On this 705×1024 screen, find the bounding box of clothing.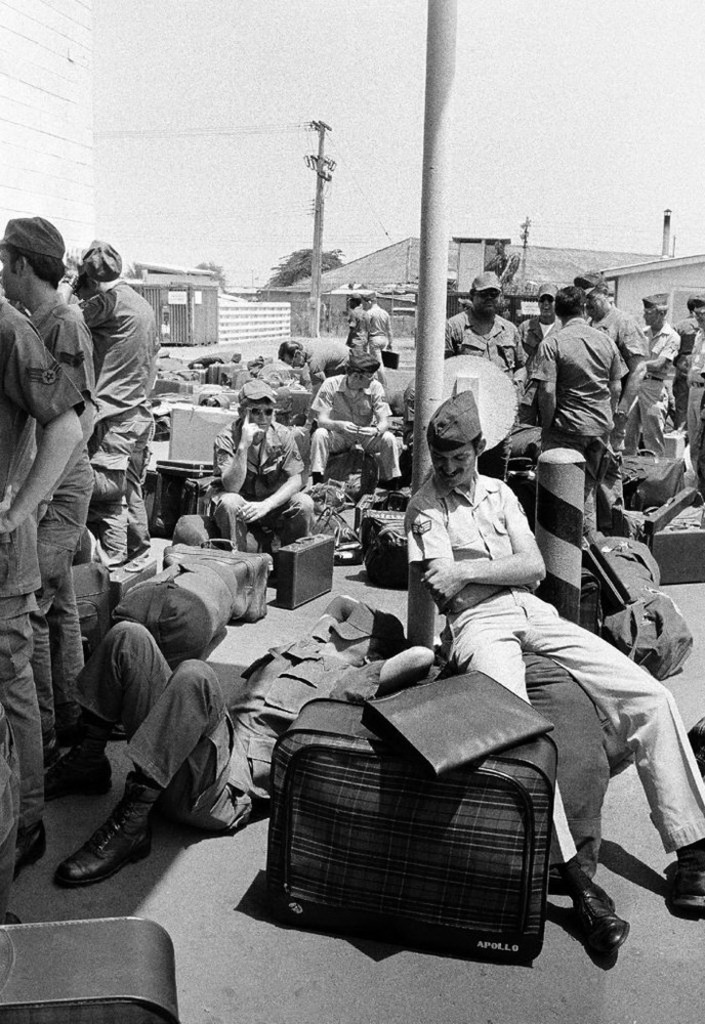
Bounding box: box=[195, 418, 314, 536].
